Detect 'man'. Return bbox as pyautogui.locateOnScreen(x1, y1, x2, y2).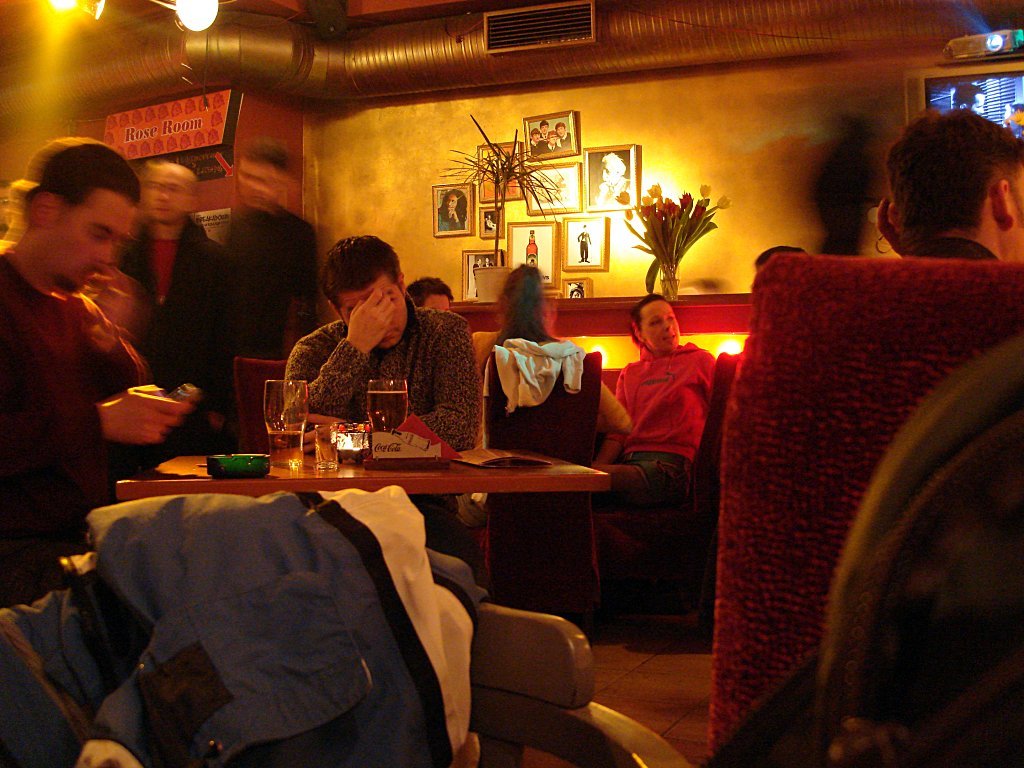
pyautogui.locateOnScreen(438, 189, 466, 231).
